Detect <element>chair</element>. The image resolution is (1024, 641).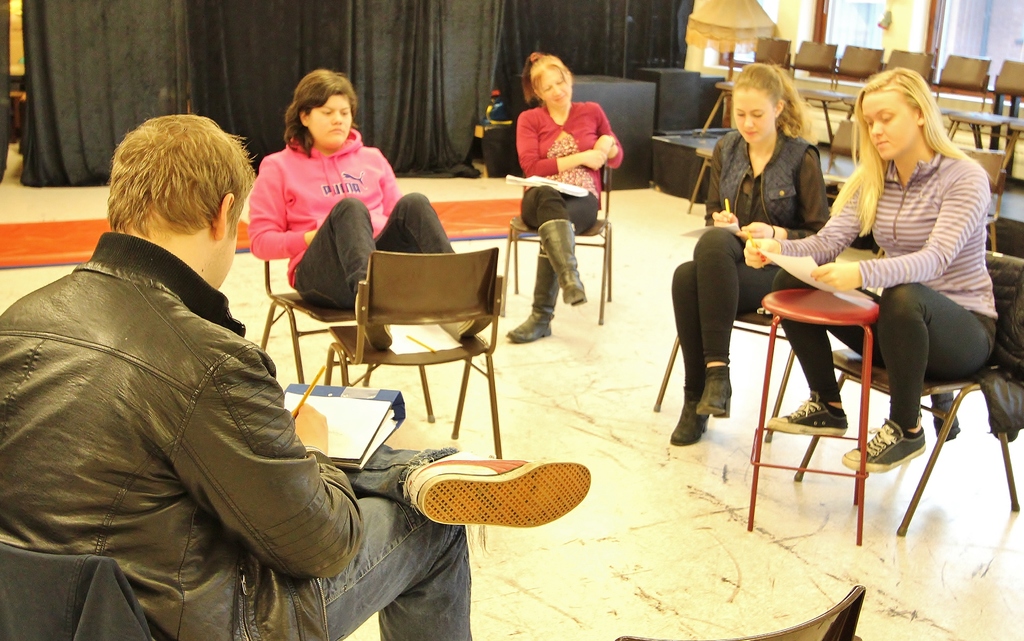
rect(828, 122, 866, 204).
